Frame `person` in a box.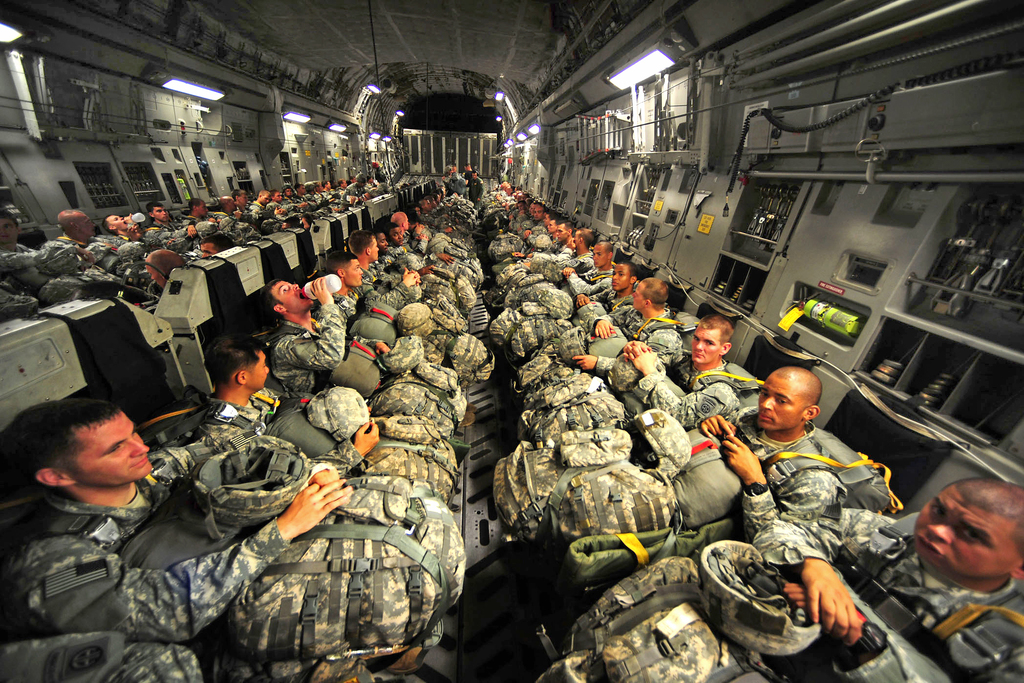
[442,161,459,186].
